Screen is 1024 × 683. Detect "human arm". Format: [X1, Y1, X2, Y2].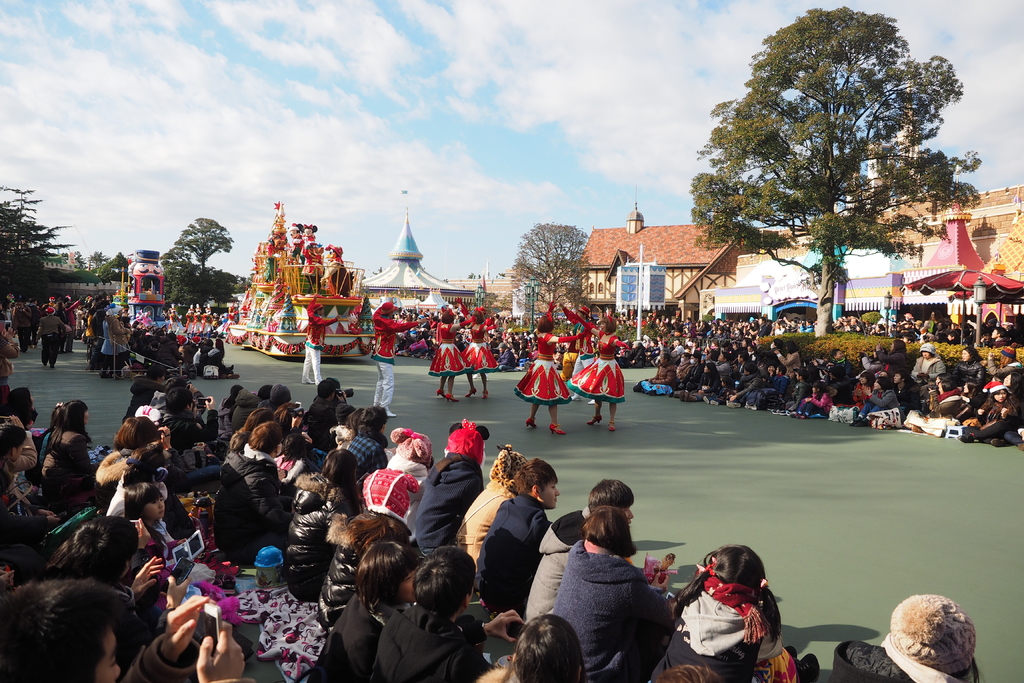
[67, 293, 86, 313].
